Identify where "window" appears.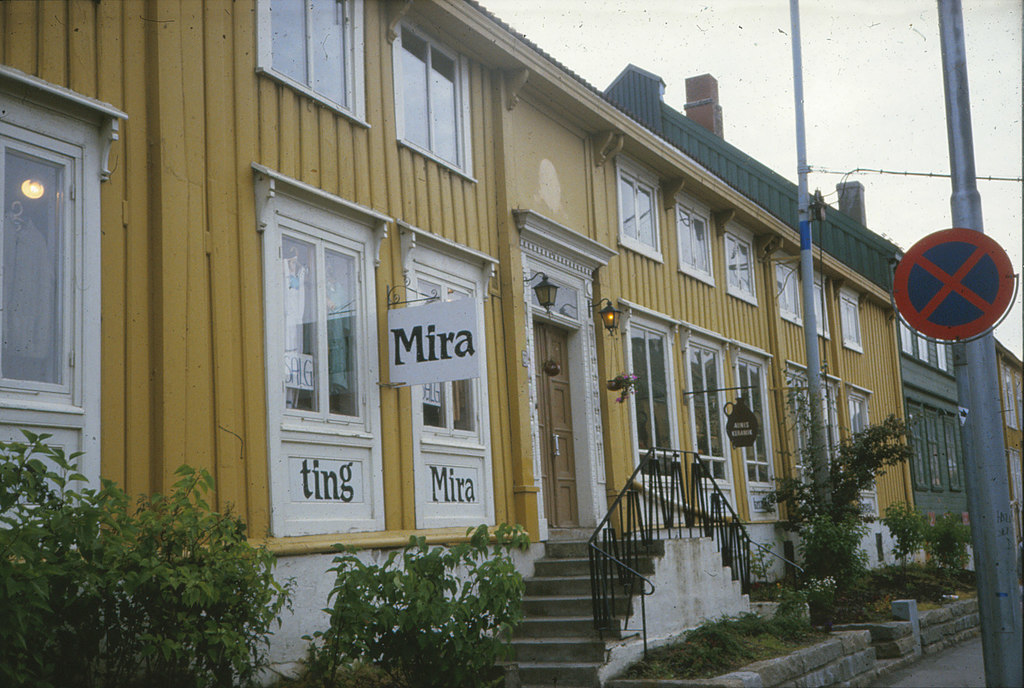
Appears at <box>674,189,715,281</box>.
